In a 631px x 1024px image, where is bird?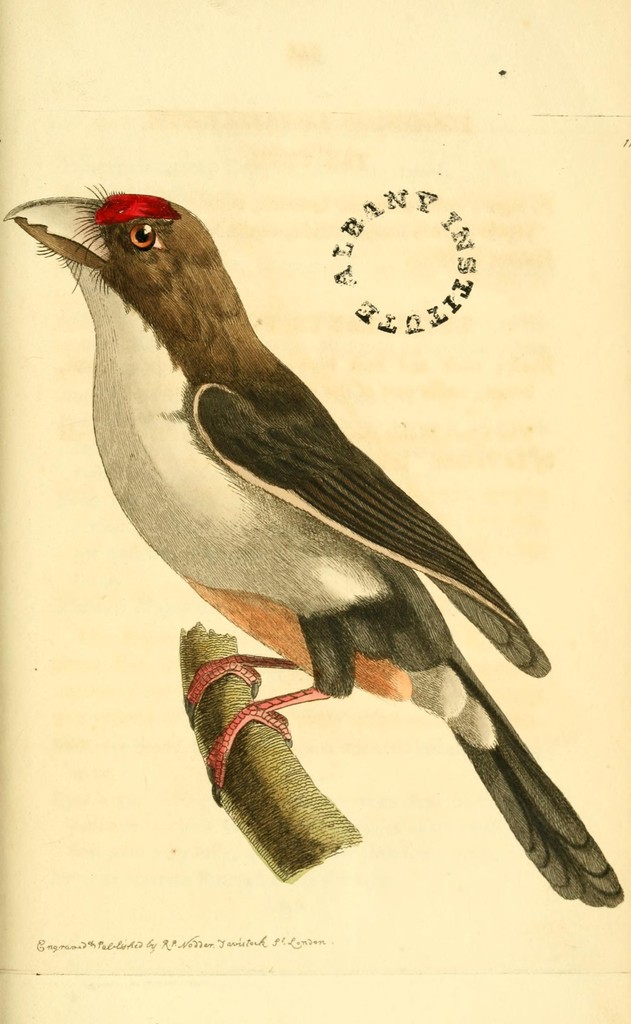
(24,171,595,889).
